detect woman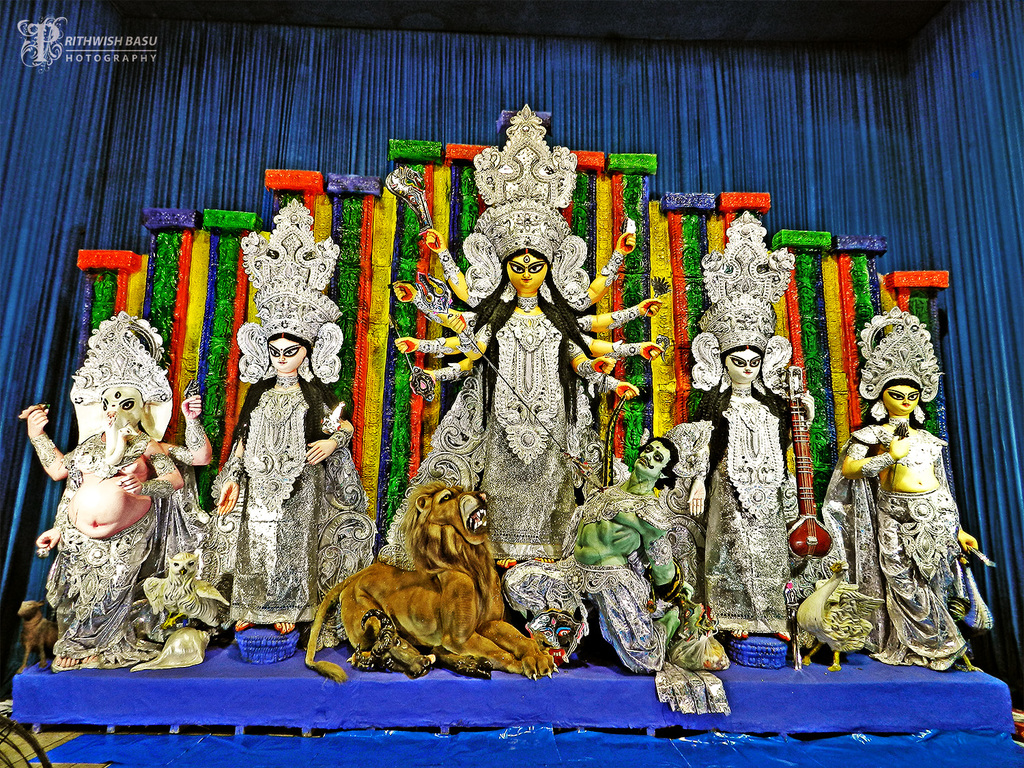
(388,223,670,568)
